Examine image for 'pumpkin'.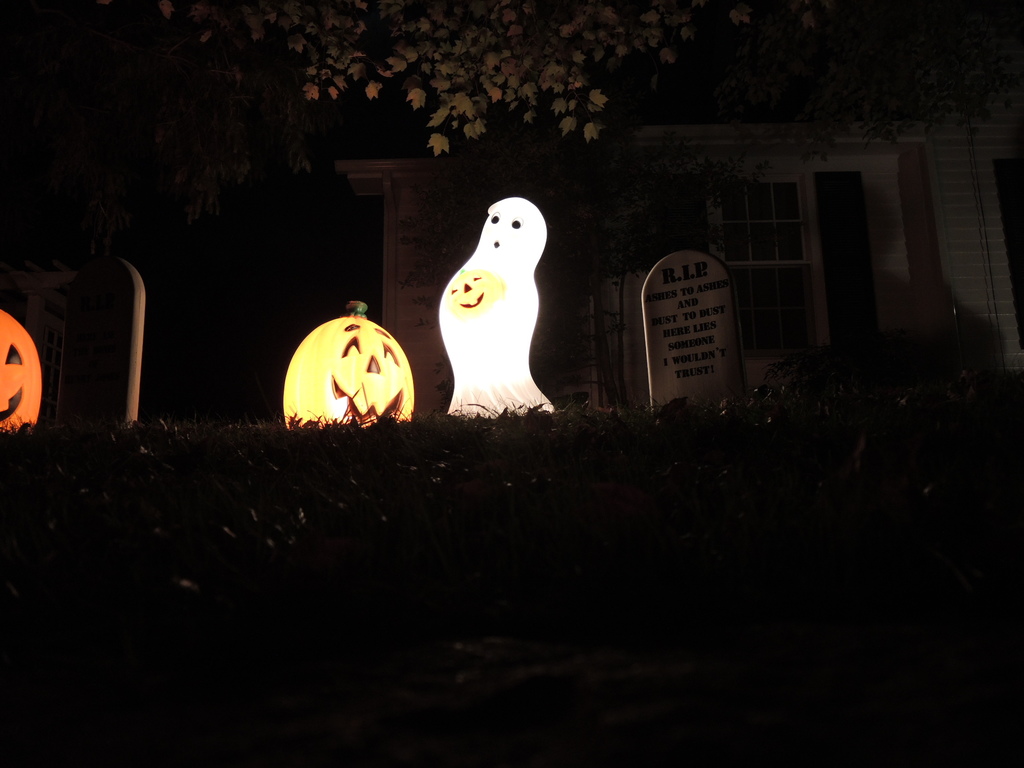
Examination result: 0,307,43,435.
